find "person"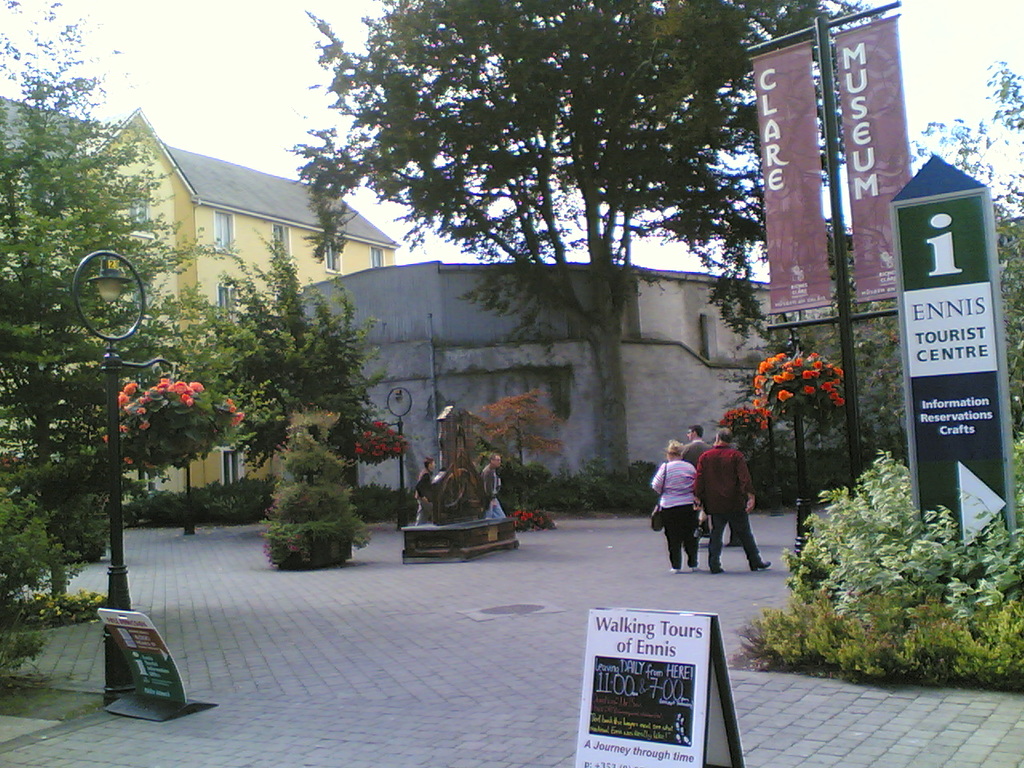
(678, 425, 706, 531)
